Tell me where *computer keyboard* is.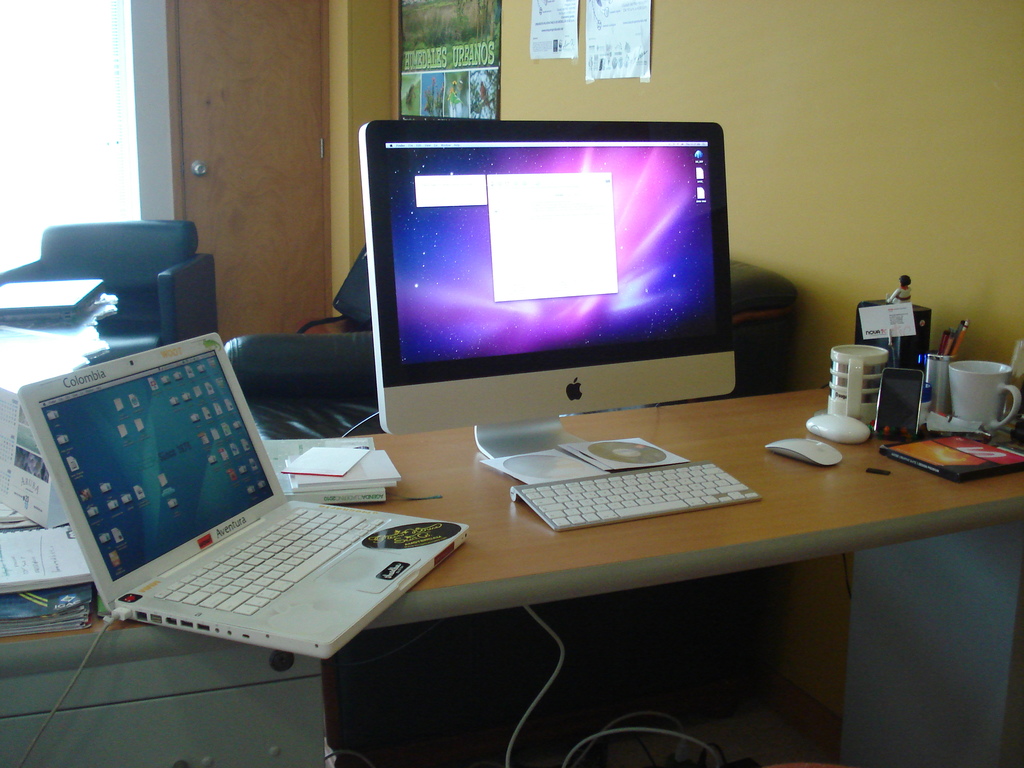
*computer keyboard* is at x1=154 y1=506 x2=388 y2=617.
